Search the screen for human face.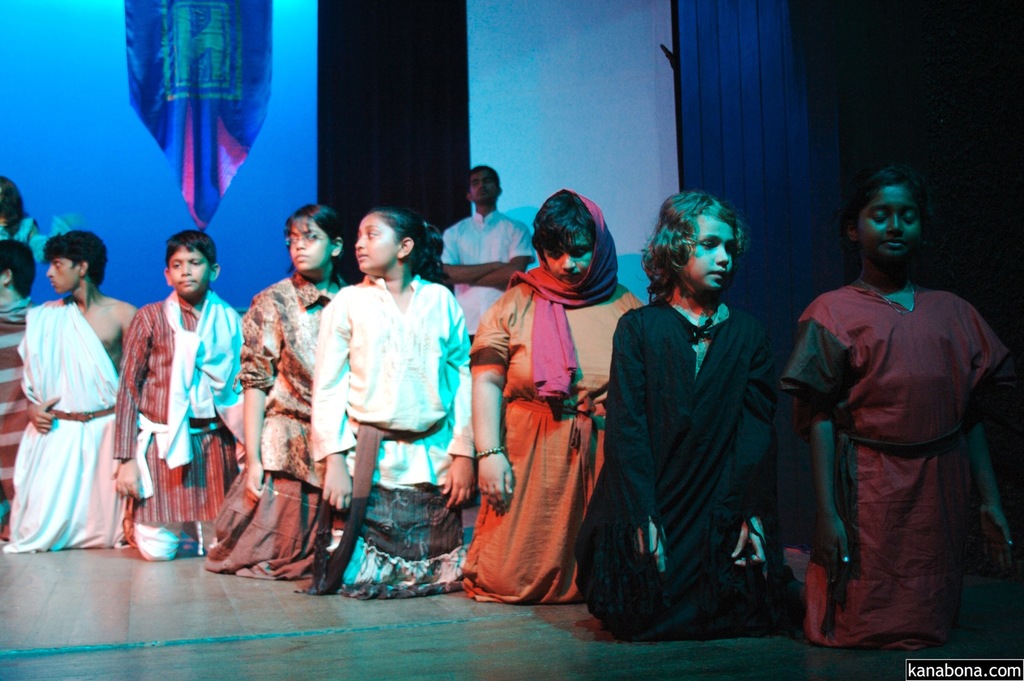
Found at [544,231,593,281].
